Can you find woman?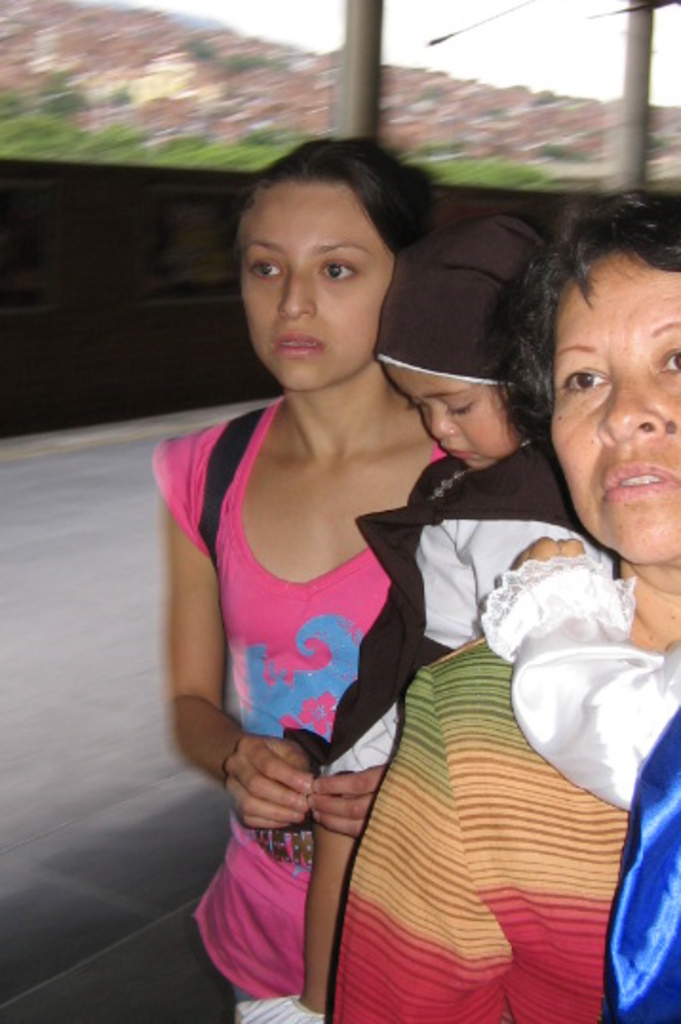
Yes, bounding box: [337,194,679,1022].
